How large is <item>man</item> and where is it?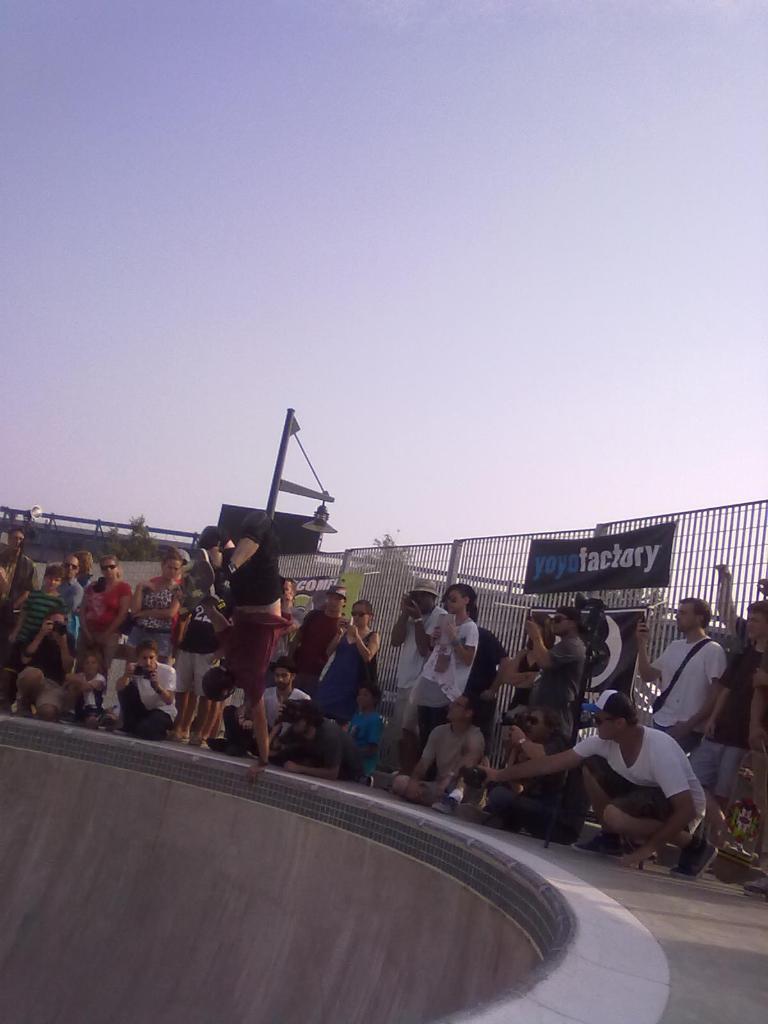
Bounding box: locate(109, 634, 175, 743).
